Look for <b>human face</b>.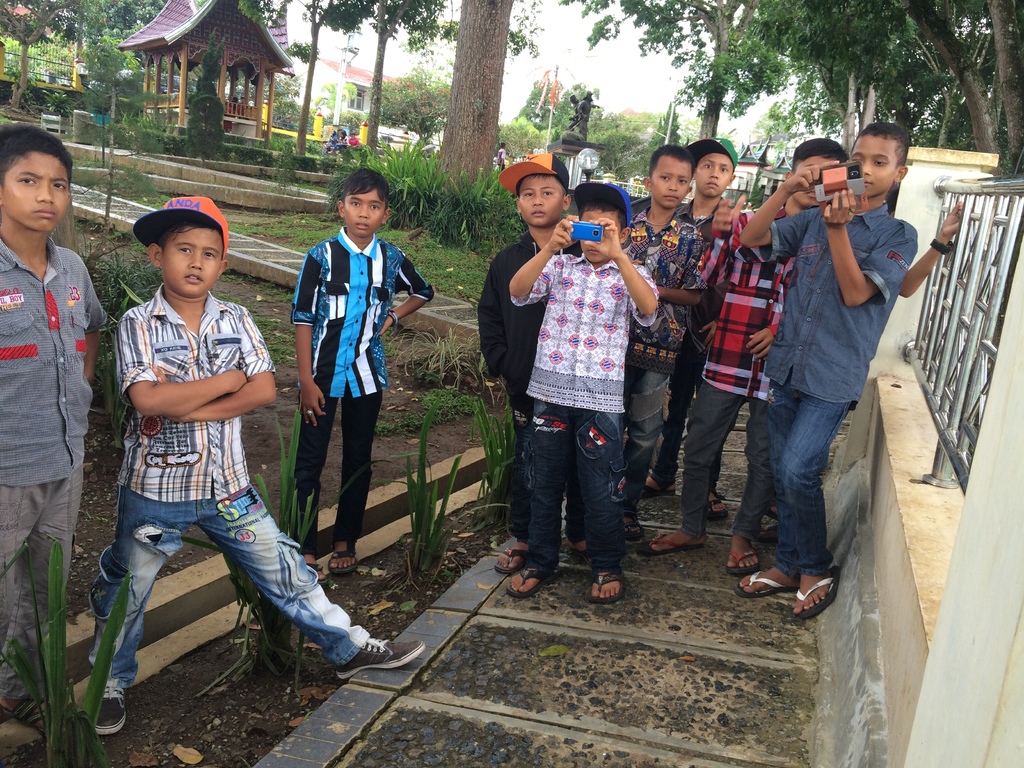
Found: locate(520, 176, 563, 232).
